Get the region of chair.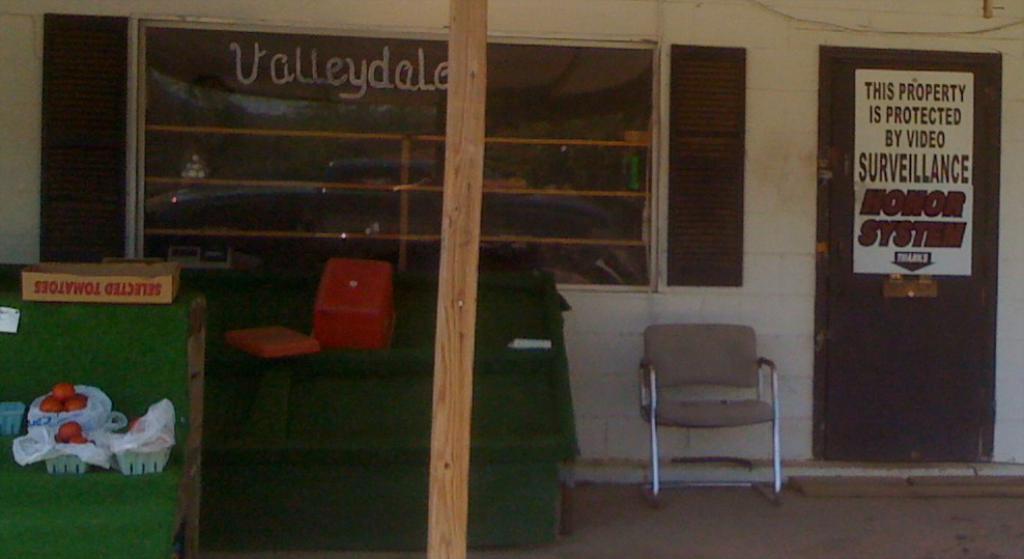
BBox(643, 304, 804, 501).
